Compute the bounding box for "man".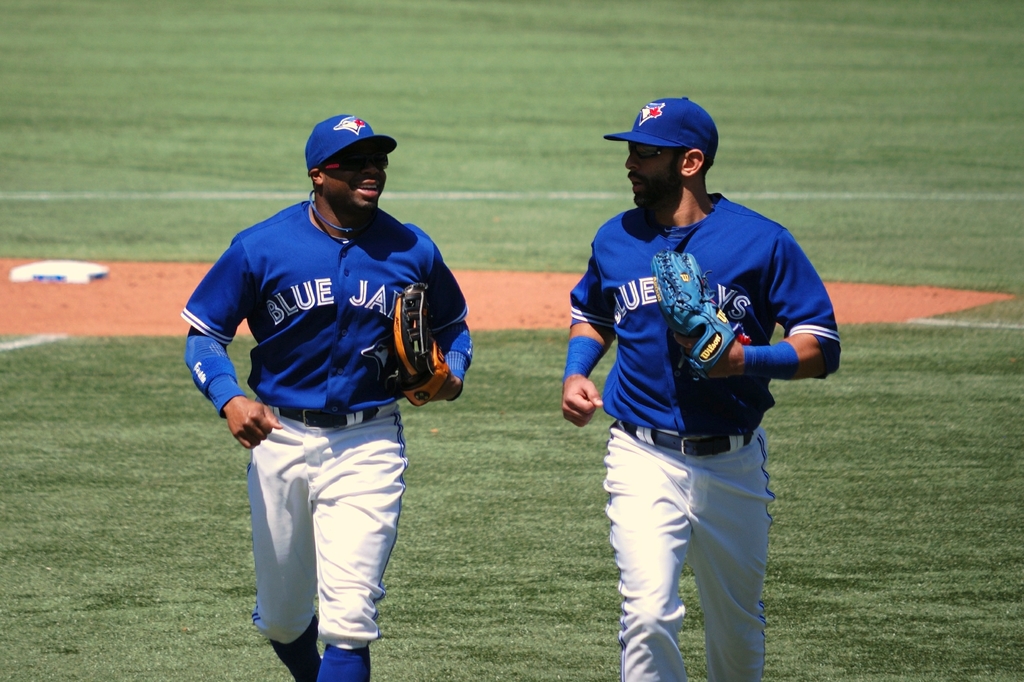
(178,108,480,681).
